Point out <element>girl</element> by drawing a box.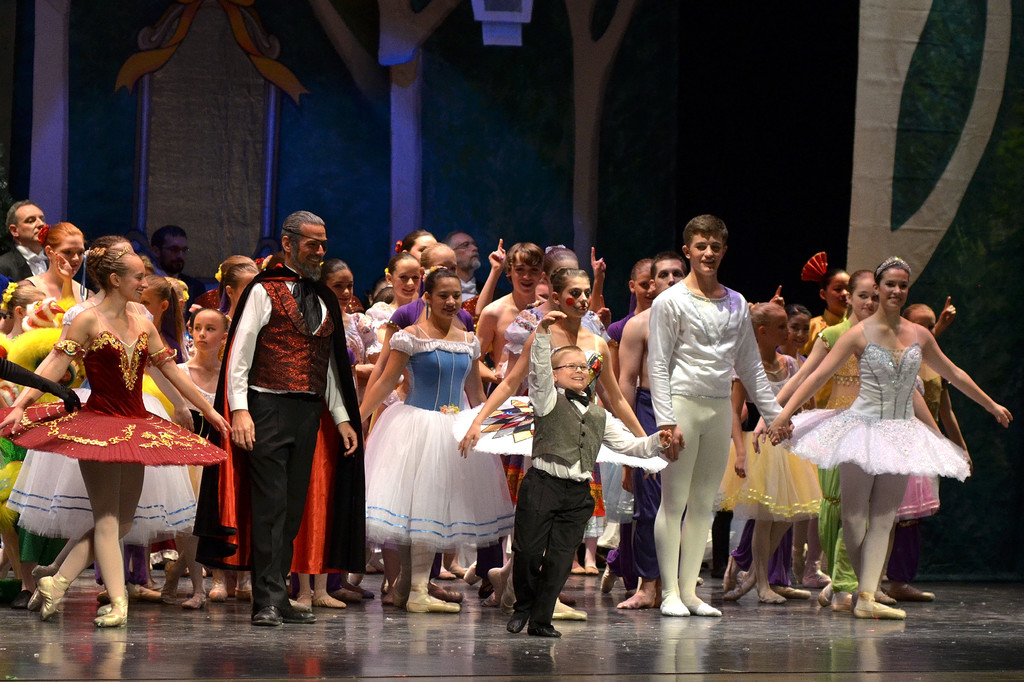
x1=154, y1=302, x2=228, y2=601.
